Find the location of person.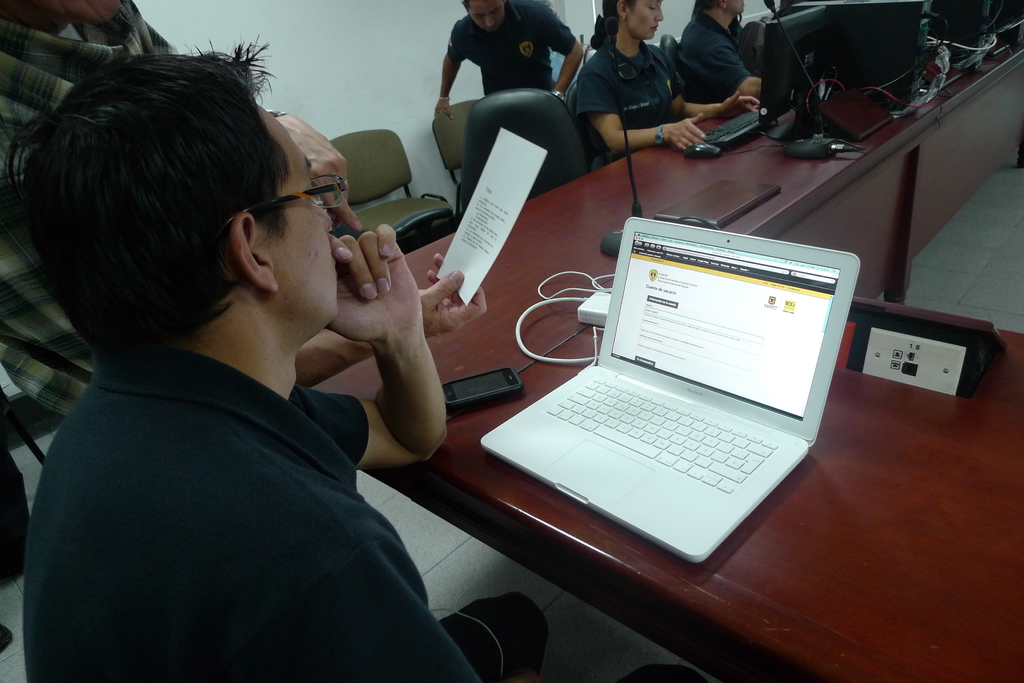
Location: (left=578, top=0, right=755, bottom=149).
